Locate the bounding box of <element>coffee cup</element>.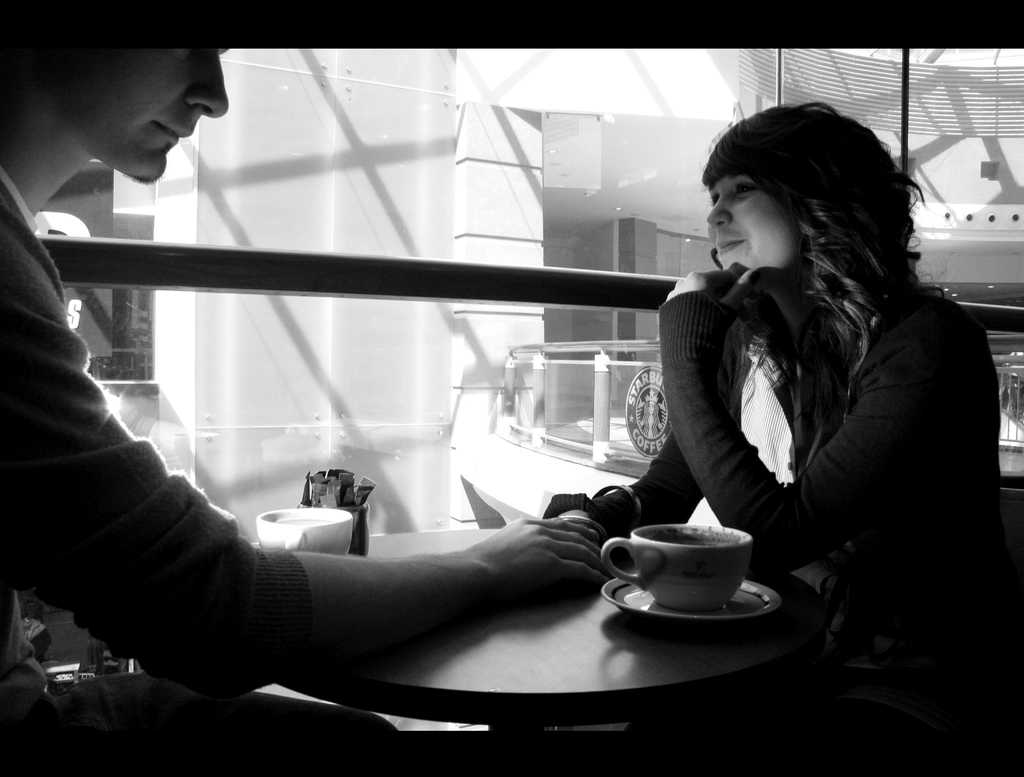
Bounding box: {"x1": 252, "y1": 503, "x2": 354, "y2": 559}.
